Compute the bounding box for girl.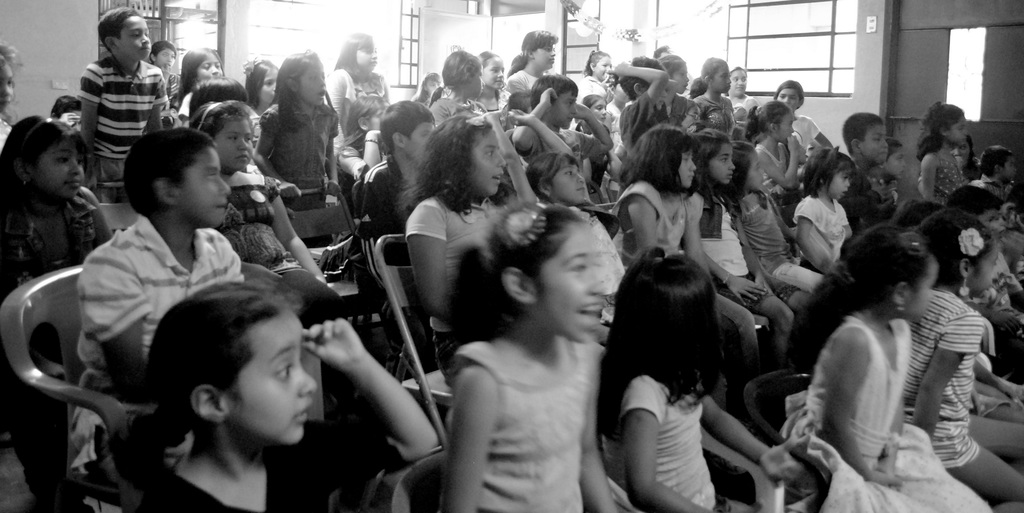
crop(196, 96, 330, 282).
